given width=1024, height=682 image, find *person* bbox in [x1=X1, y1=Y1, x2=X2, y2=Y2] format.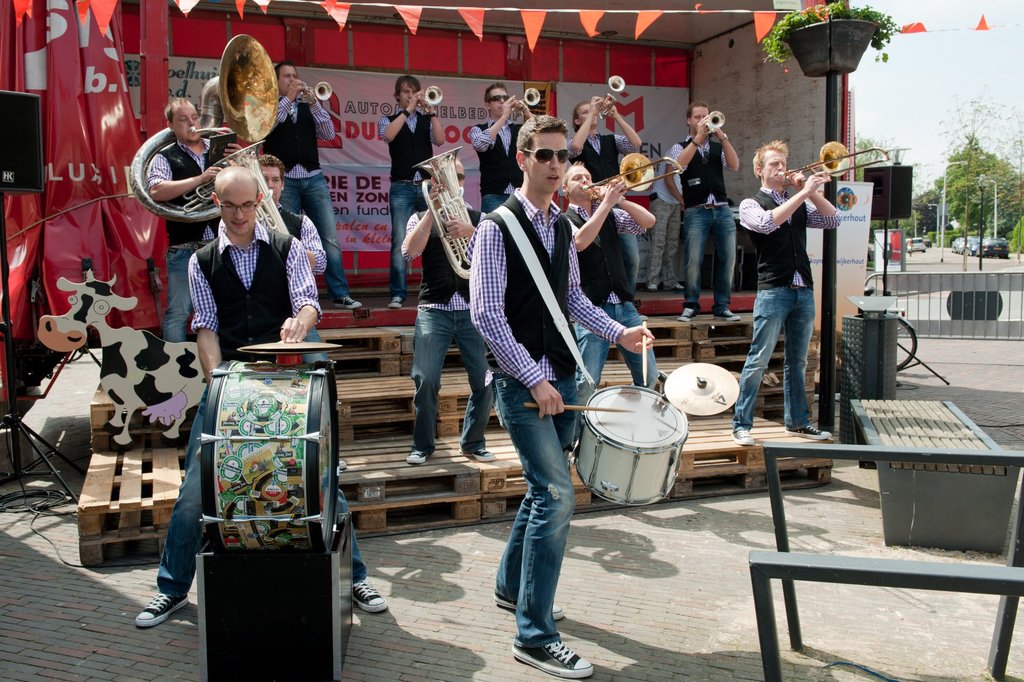
[x1=263, y1=56, x2=364, y2=316].
